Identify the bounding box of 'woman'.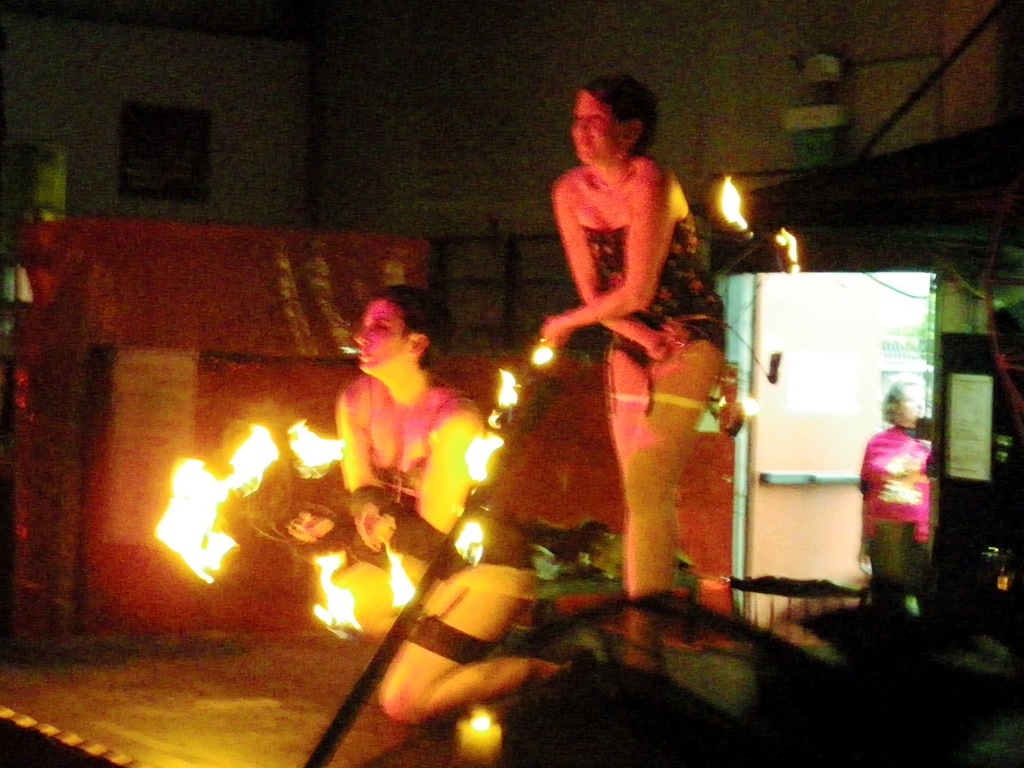
[847, 379, 929, 621].
